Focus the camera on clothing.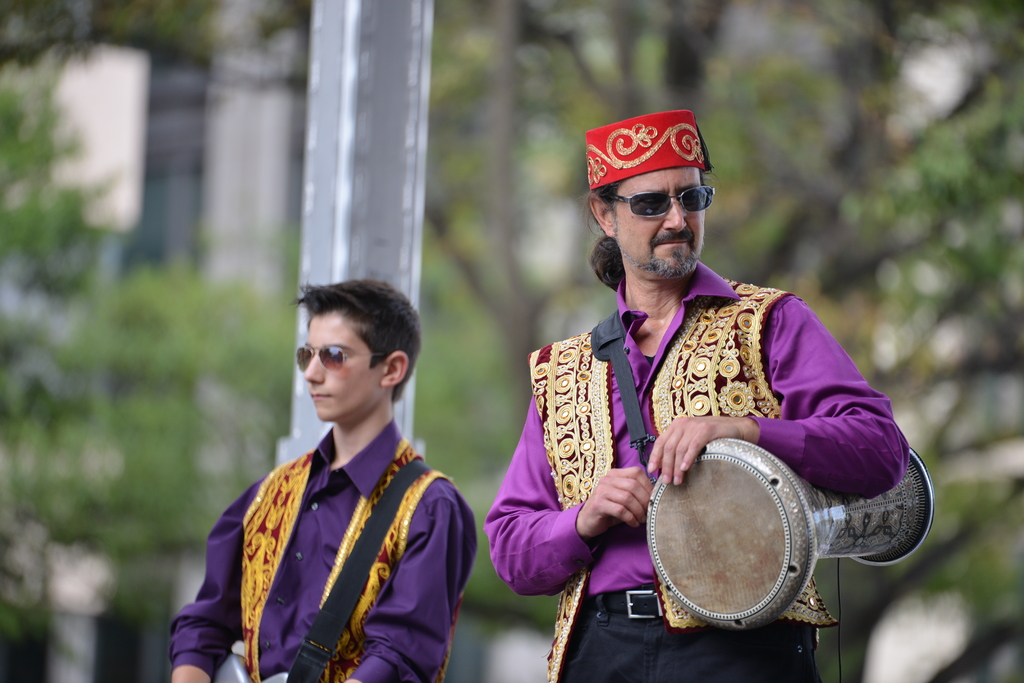
Focus region: (left=481, top=265, right=910, bottom=682).
